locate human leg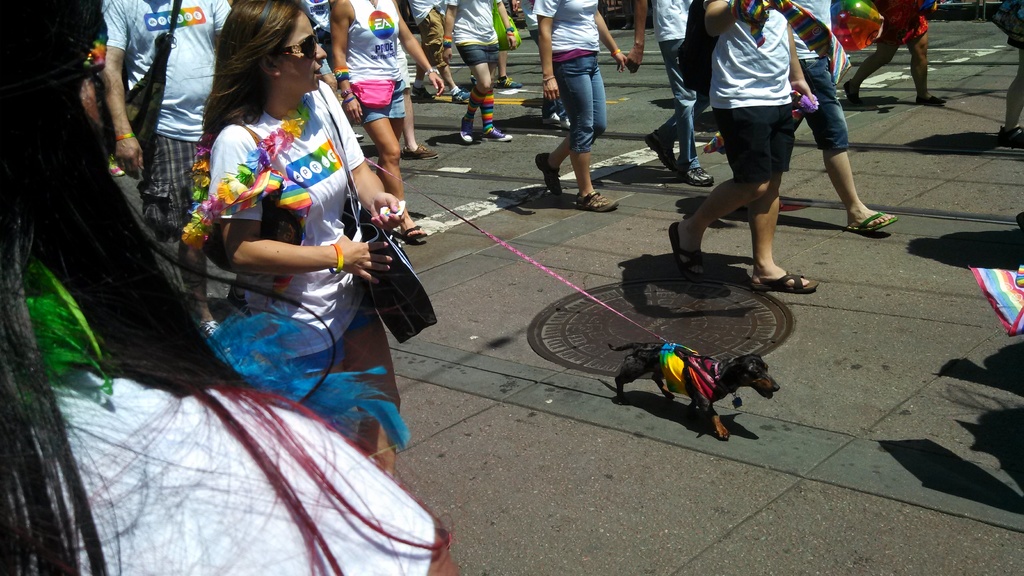
335 301 403 476
